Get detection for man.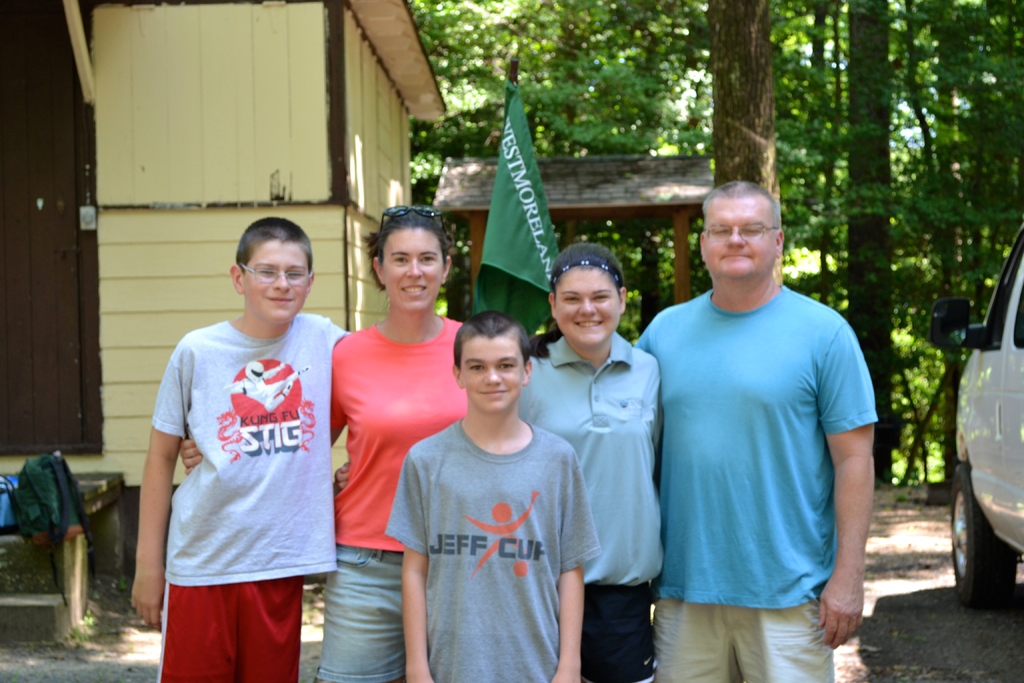
Detection: 634 165 886 671.
